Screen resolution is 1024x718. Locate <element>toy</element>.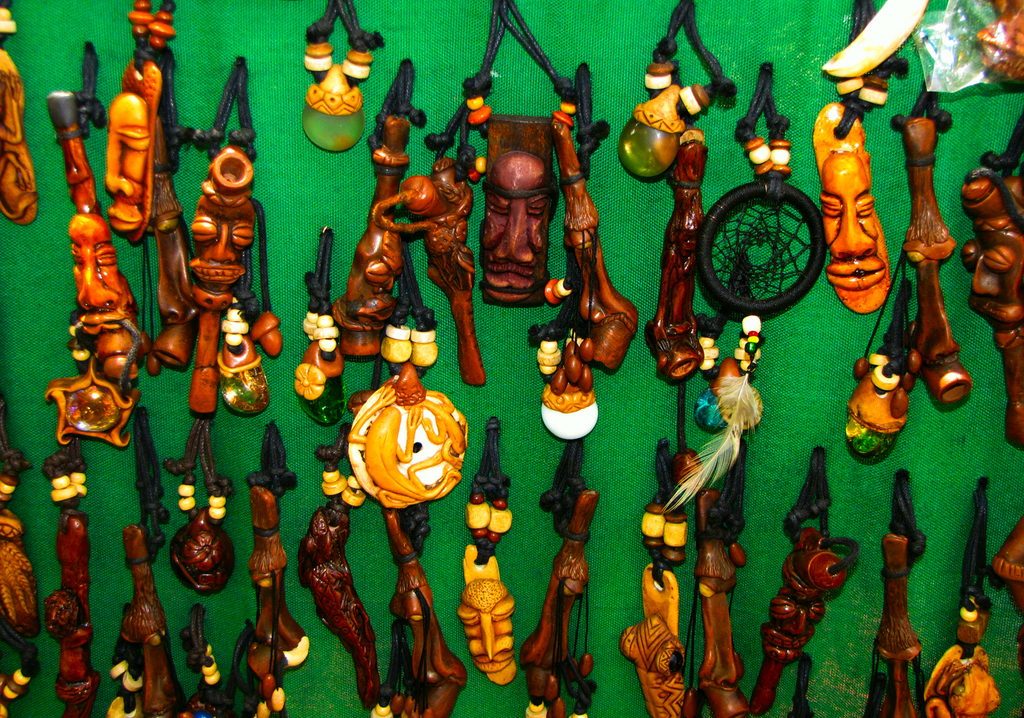
x1=183 y1=599 x2=225 y2=717.
